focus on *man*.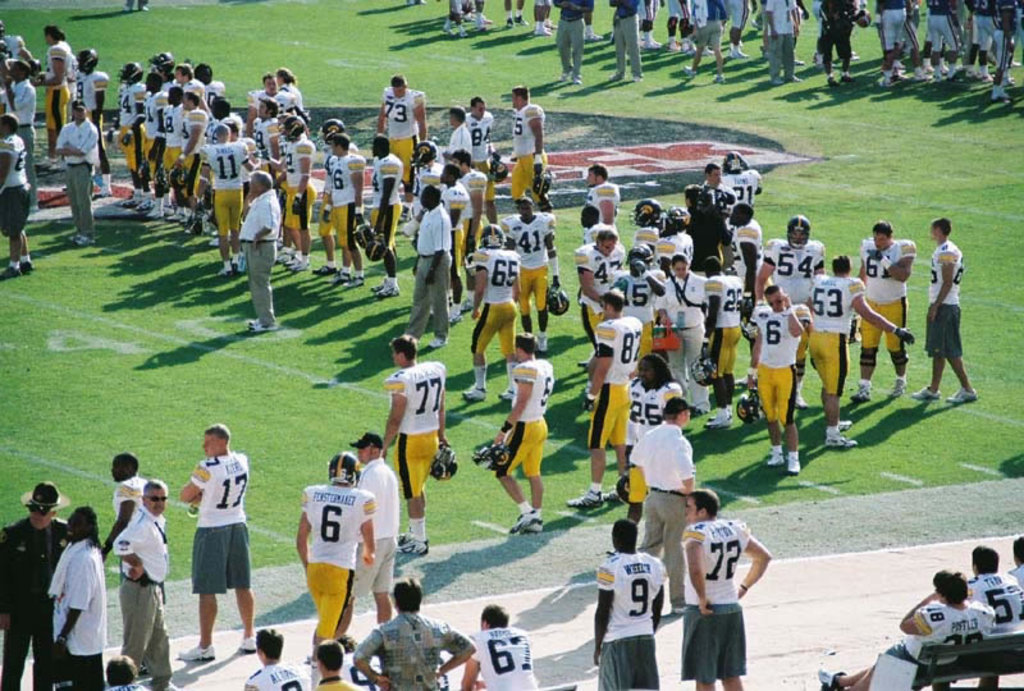
Focused at crop(0, 479, 84, 688).
